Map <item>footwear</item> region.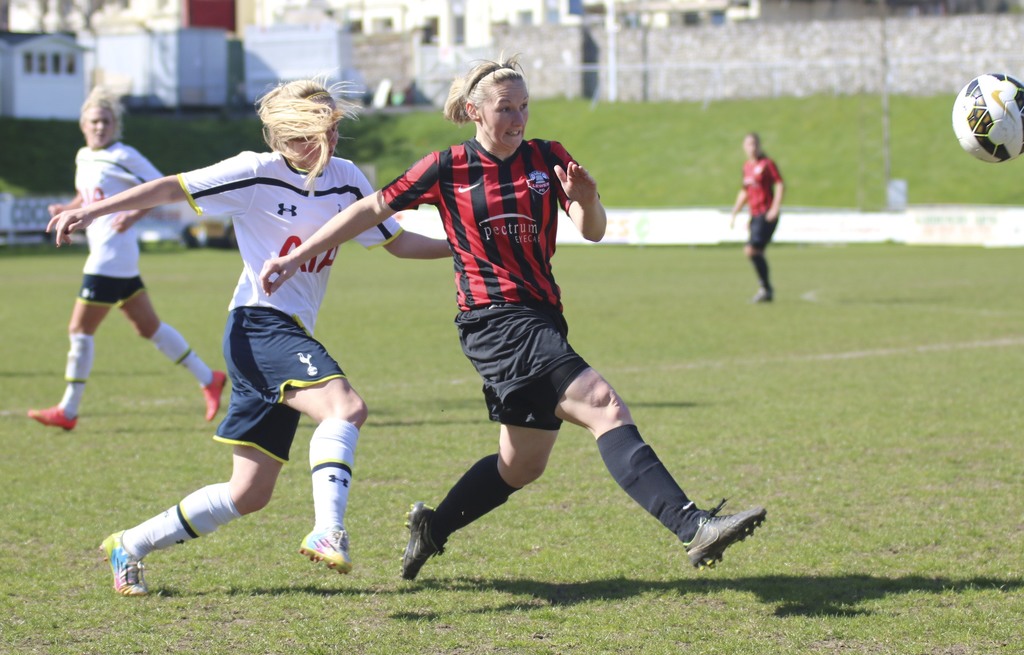
Mapped to locate(93, 531, 149, 610).
